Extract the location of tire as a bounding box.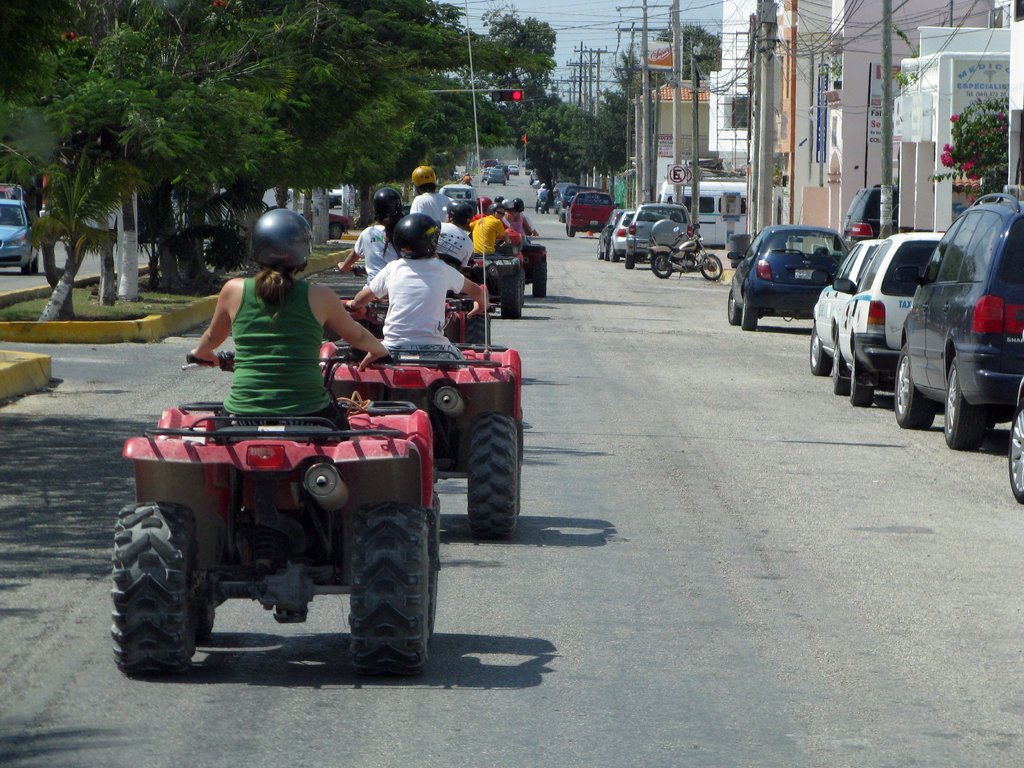
BBox(1007, 400, 1023, 504).
